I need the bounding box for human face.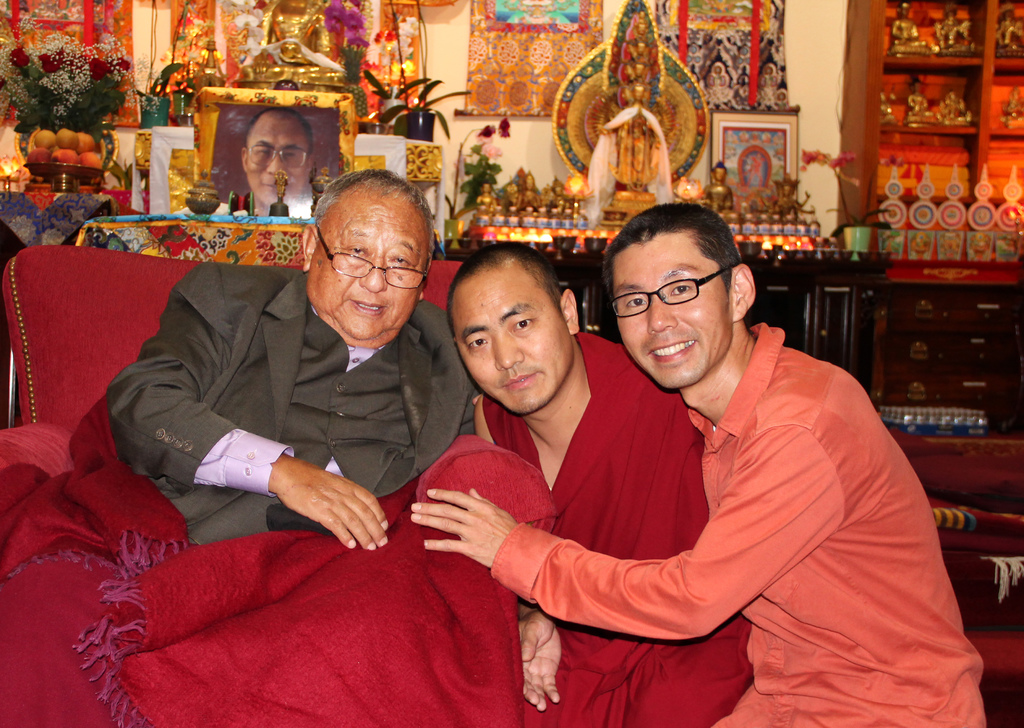
Here it is: rect(244, 117, 310, 208).
